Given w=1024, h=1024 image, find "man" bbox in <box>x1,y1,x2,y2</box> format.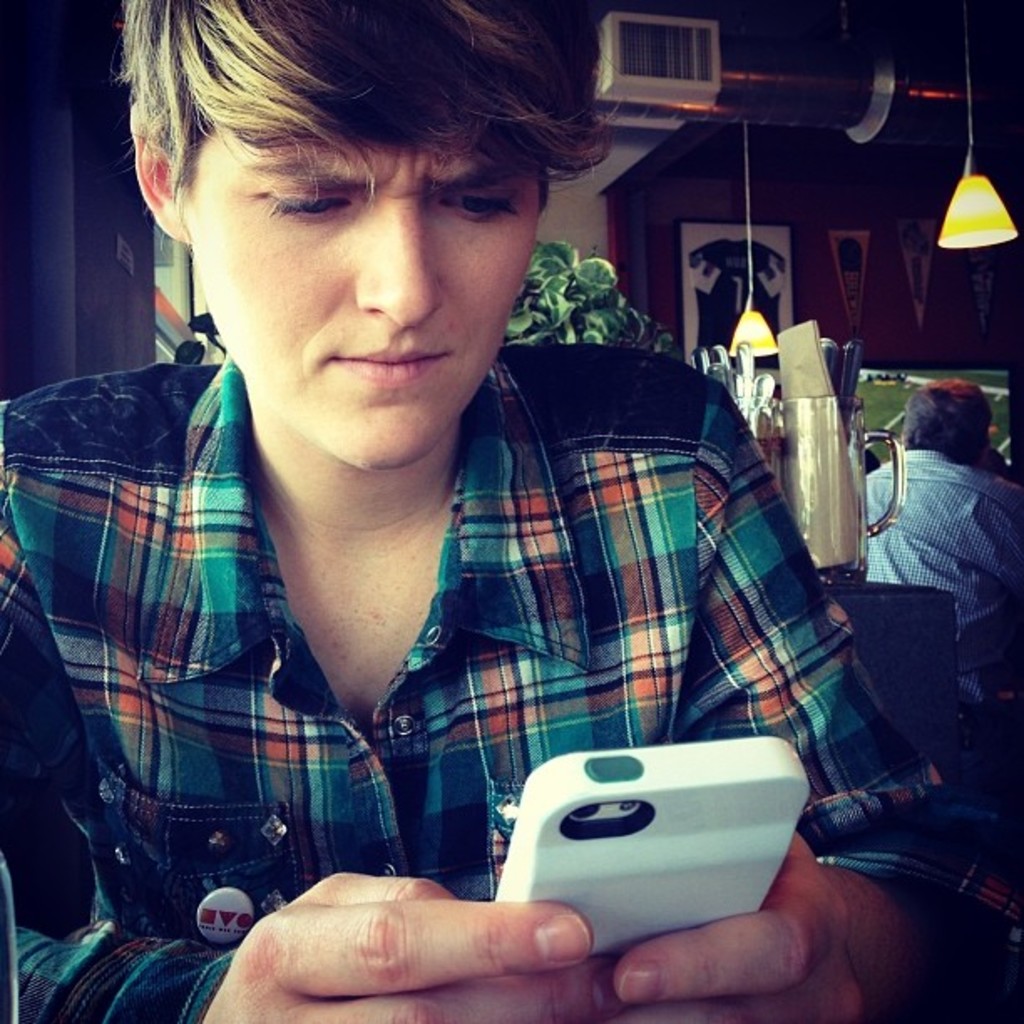
<box>0,30,944,982</box>.
